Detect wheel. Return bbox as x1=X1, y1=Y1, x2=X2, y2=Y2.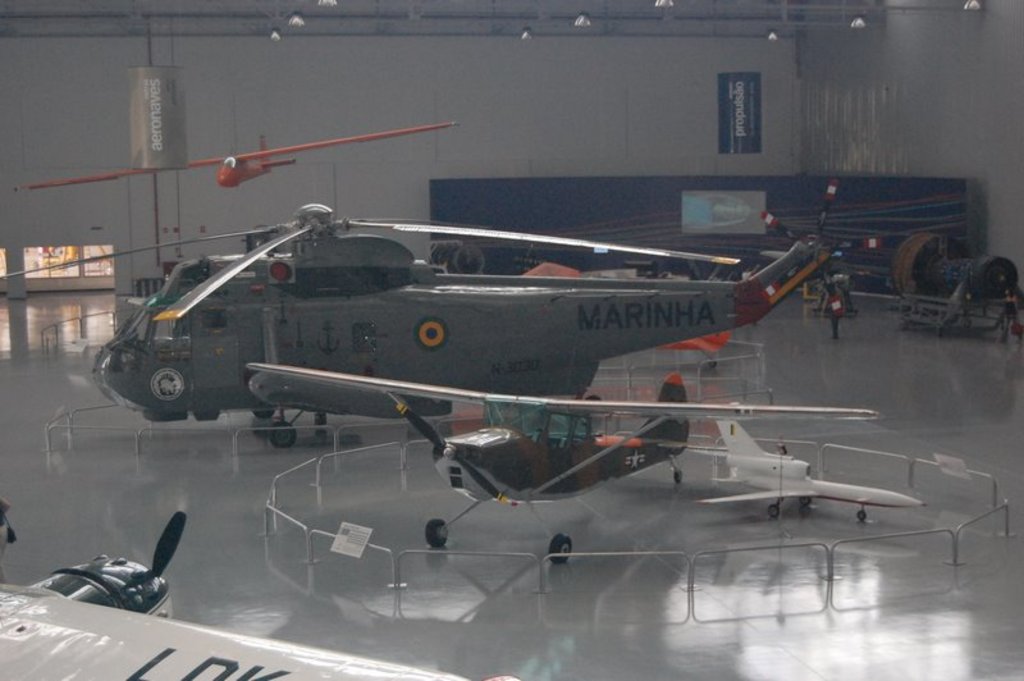
x1=582, y1=393, x2=600, y2=403.
